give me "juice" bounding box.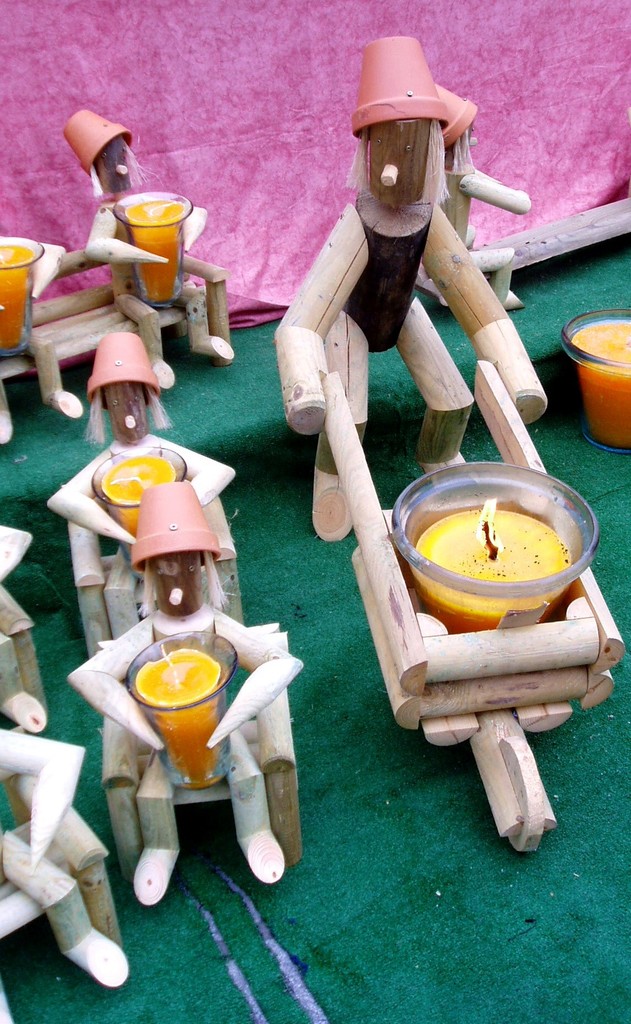
detection(97, 455, 180, 538).
